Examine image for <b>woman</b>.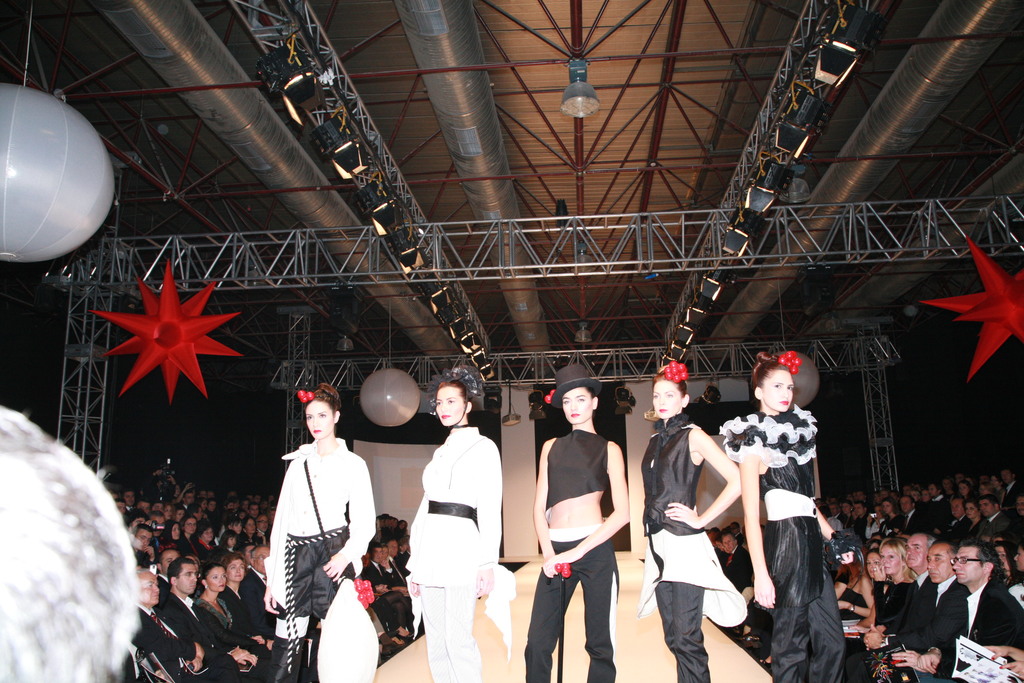
Examination result: detection(749, 361, 854, 682).
